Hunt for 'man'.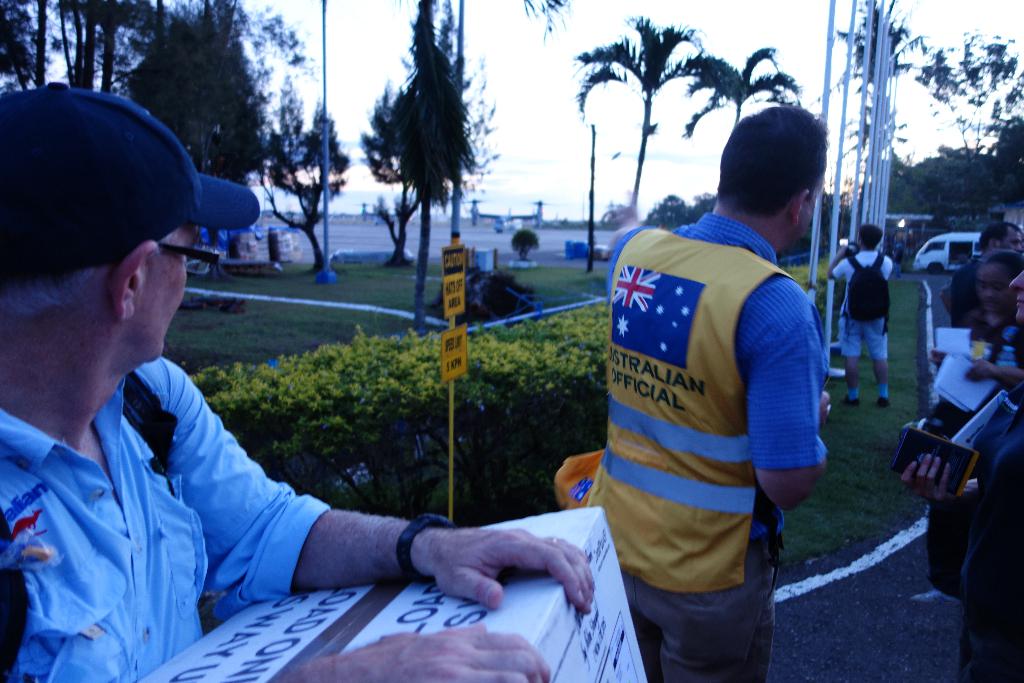
Hunted down at (left=823, top=215, right=900, bottom=415).
